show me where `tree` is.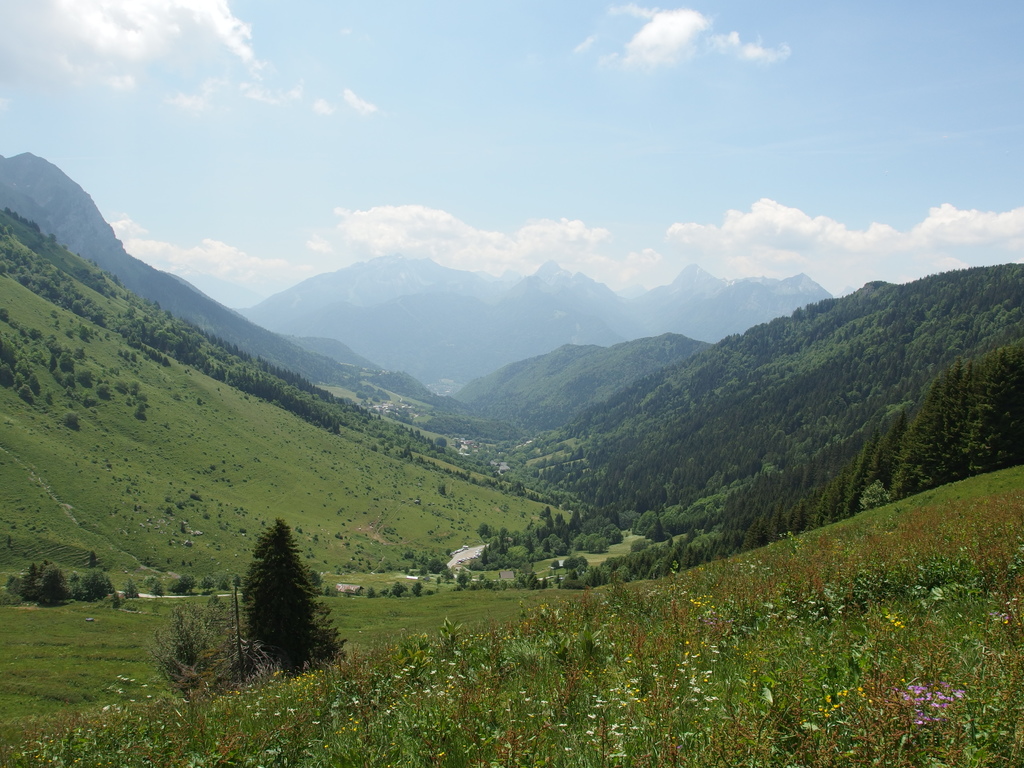
`tree` is at x1=216 y1=507 x2=336 y2=686.
